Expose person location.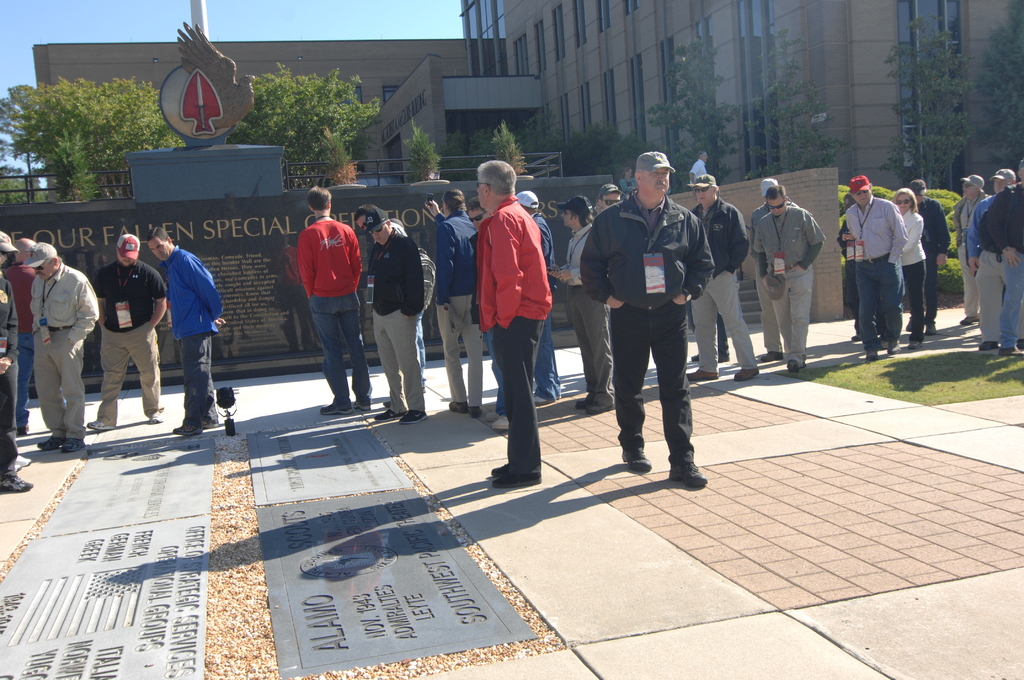
Exposed at x1=366 y1=203 x2=420 y2=422.
